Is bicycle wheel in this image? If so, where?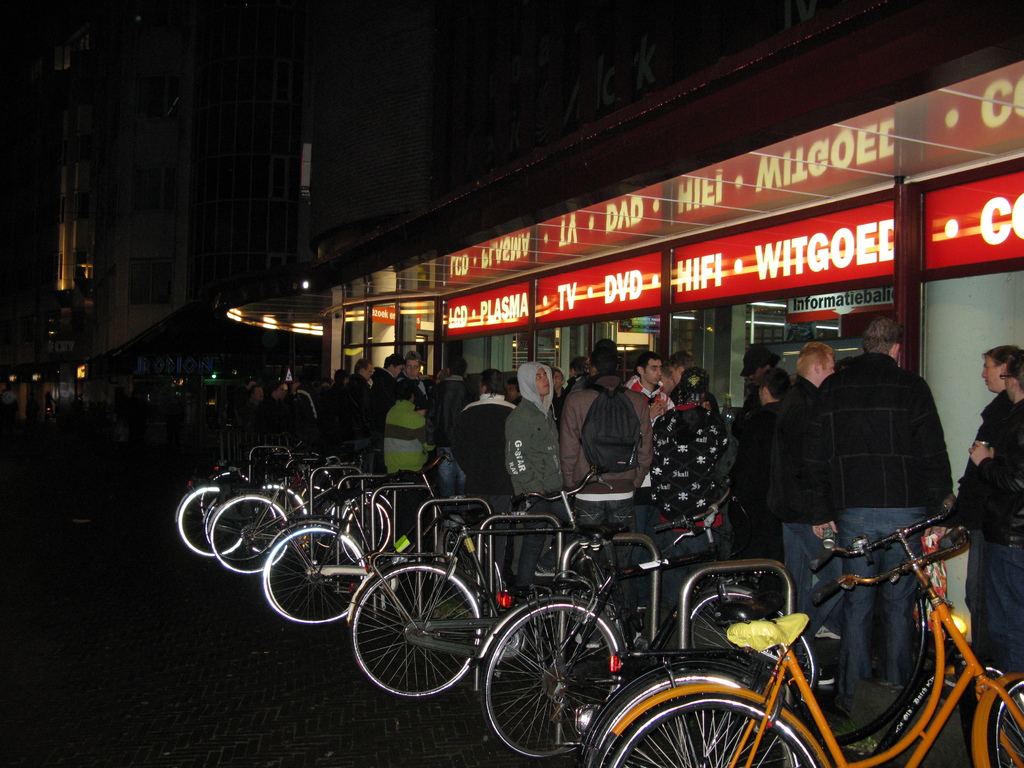
Yes, at <box>297,479,339,518</box>.
